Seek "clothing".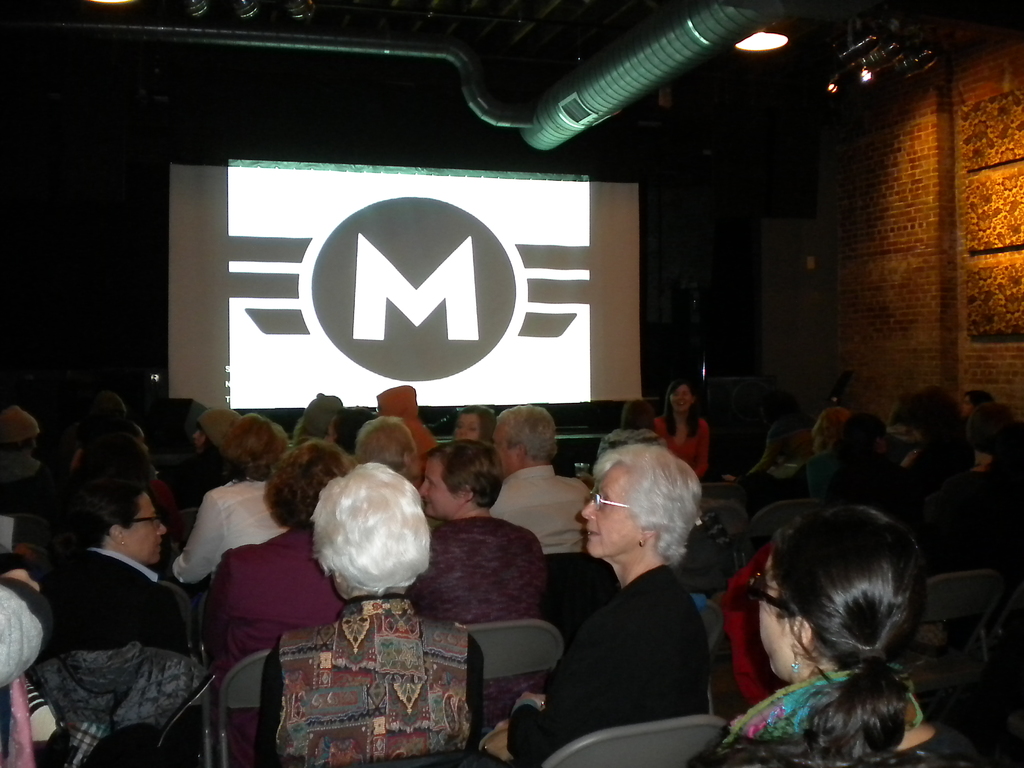
257 598 488 767.
